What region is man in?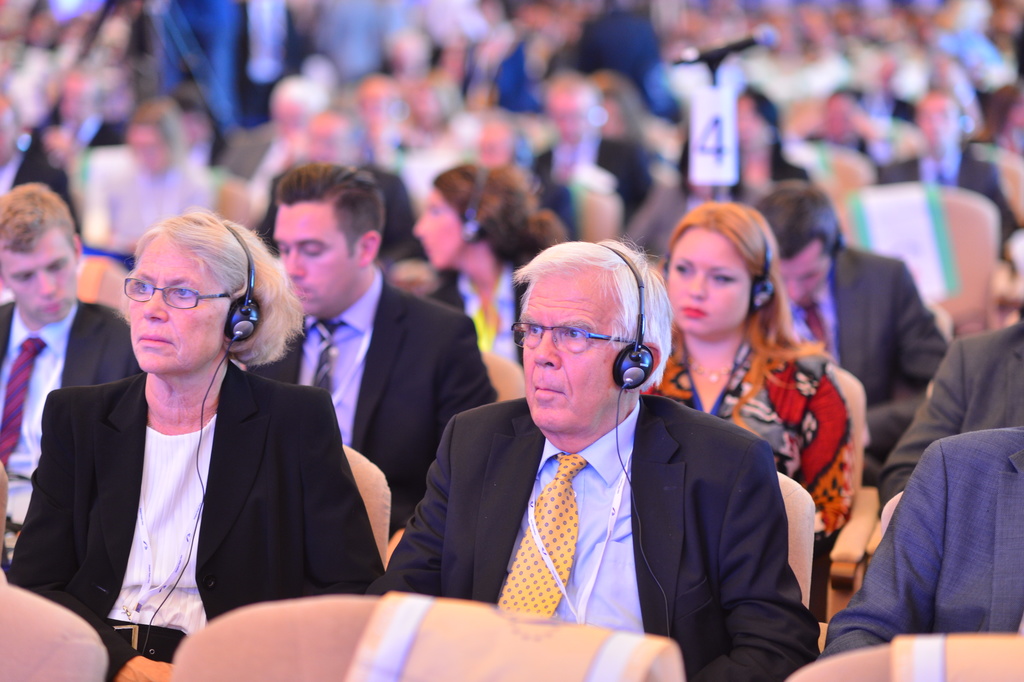
(826, 426, 1023, 681).
